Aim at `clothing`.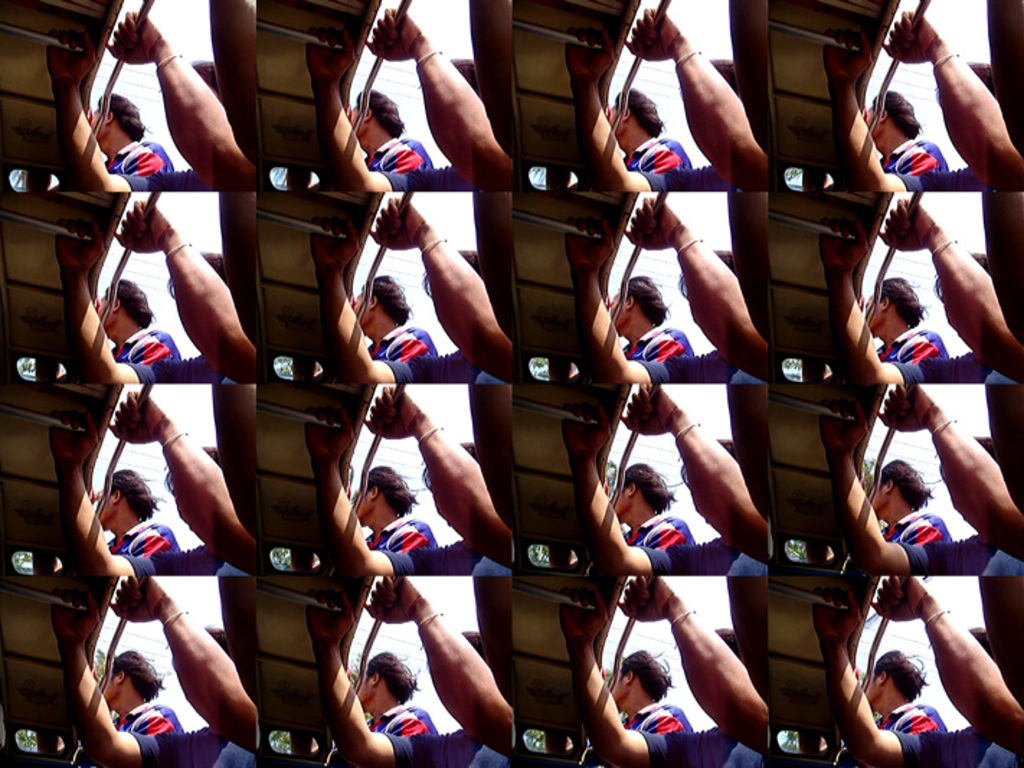
Aimed at (left=880, top=133, right=951, bottom=170).
